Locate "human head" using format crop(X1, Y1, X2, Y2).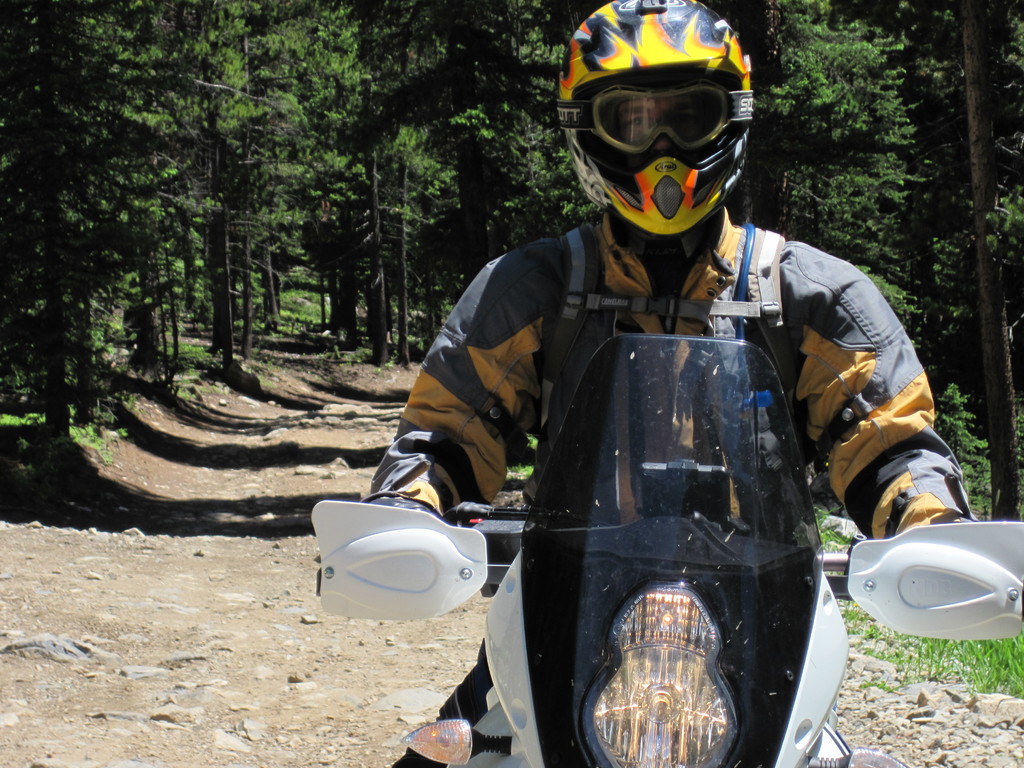
crop(557, 14, 771, 276).
